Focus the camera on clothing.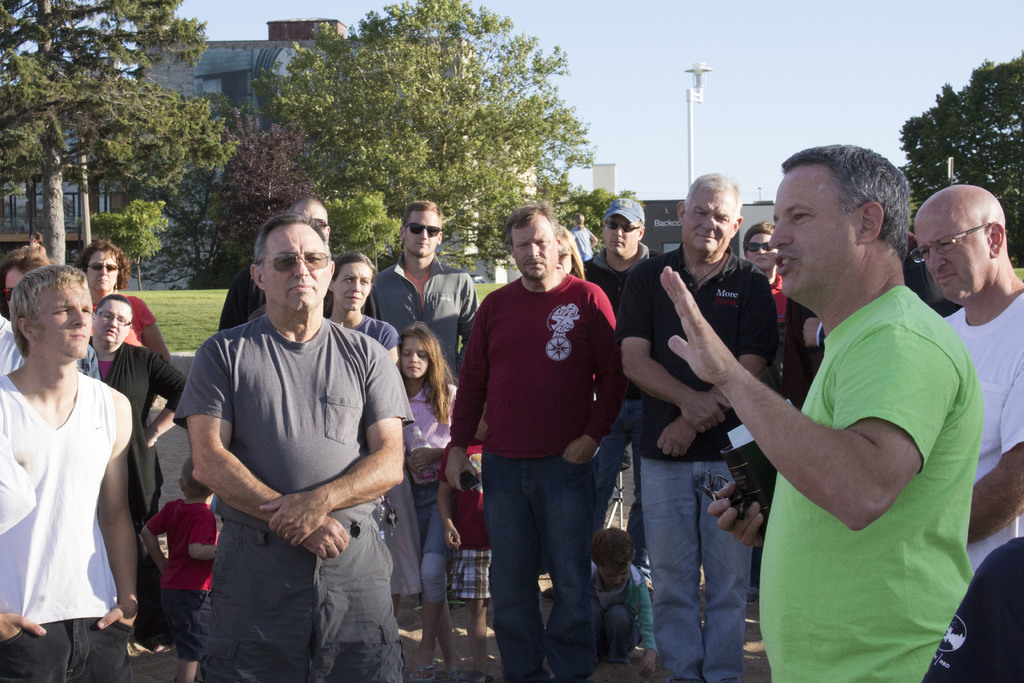
Focus region: bbox=[945, 285, 1023, 565].
